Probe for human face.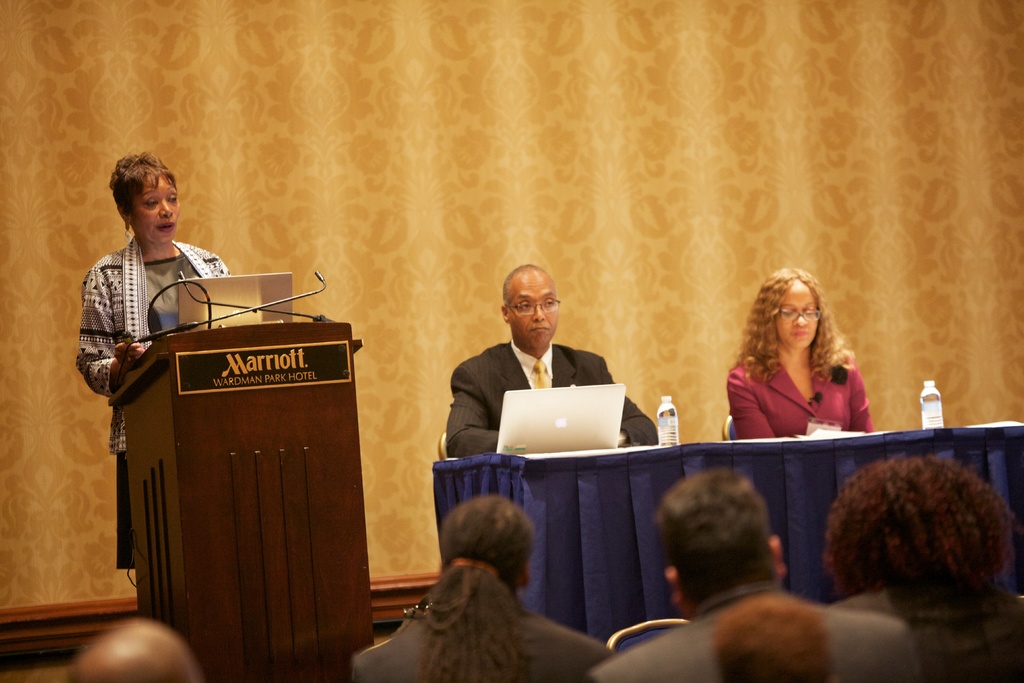
Probe result: {"left": 508, "top": 273, "right": 558, "bottom": 352}.
